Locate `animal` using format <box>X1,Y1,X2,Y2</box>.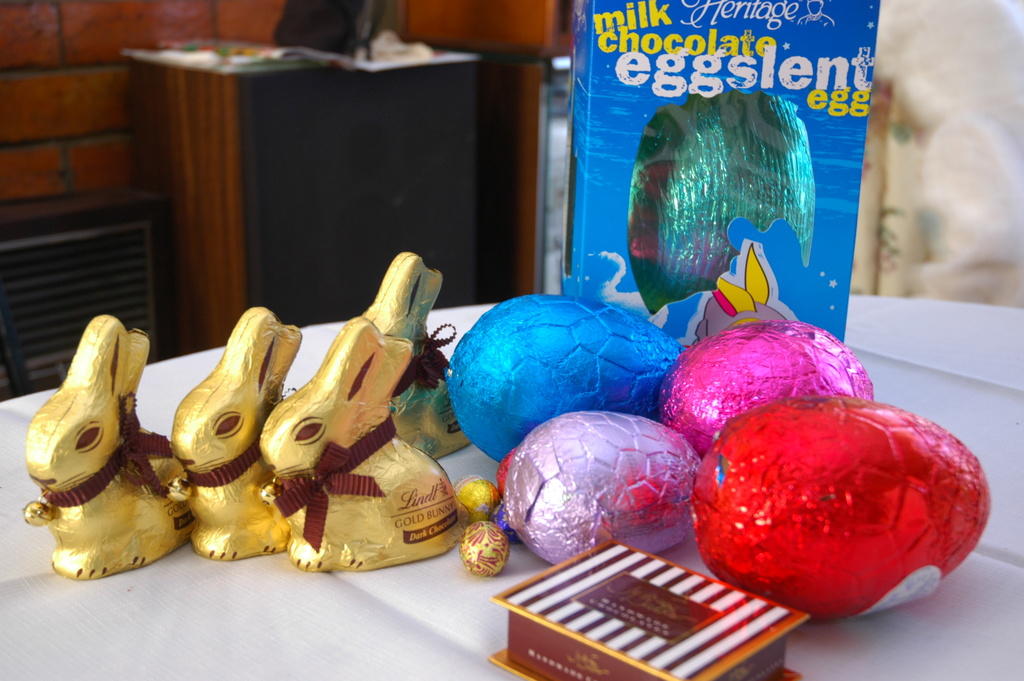
<box>258,311,463,571</box>.
